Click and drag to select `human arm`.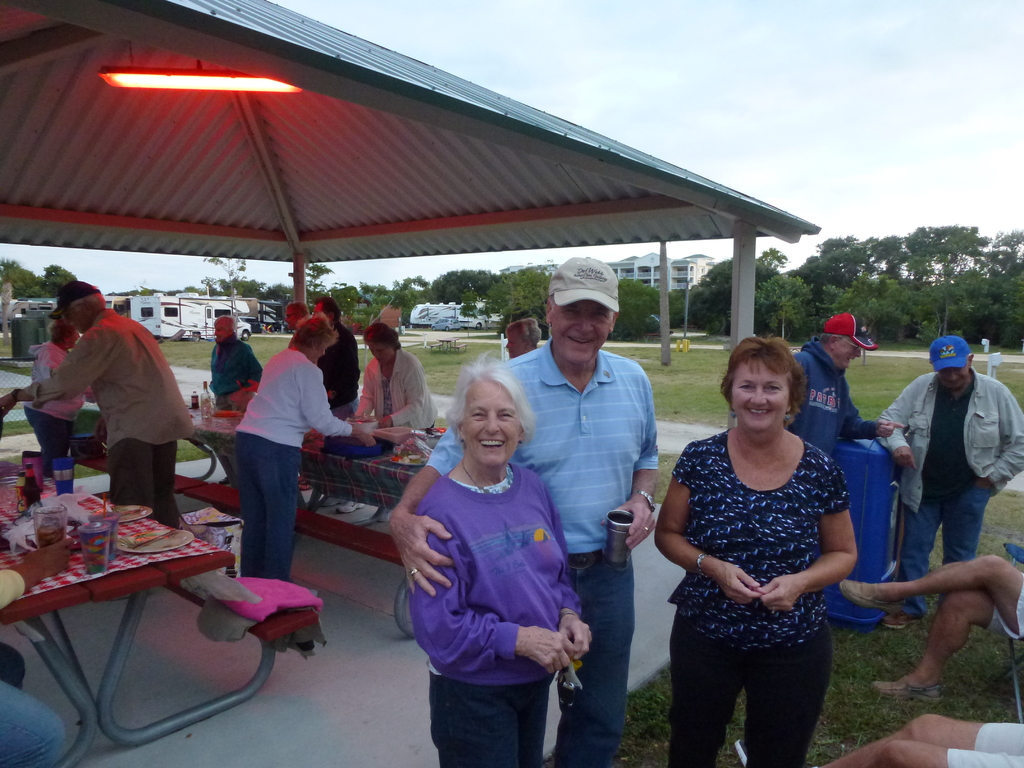
Selection: detection(294, 361, 376, 451).
